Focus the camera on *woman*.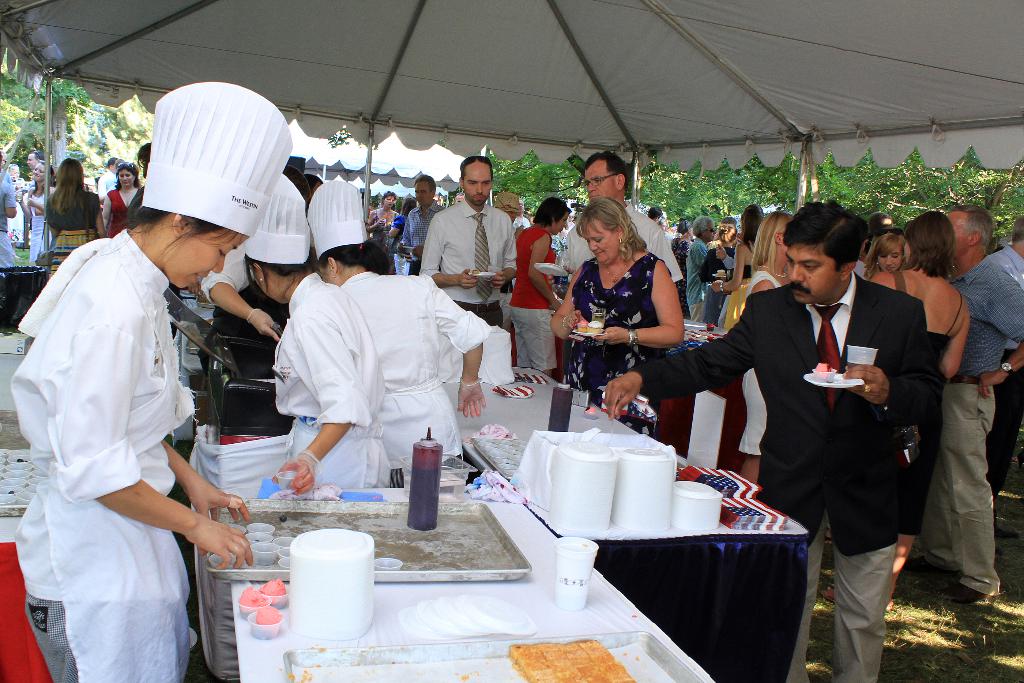
Focus region: [x1=865, y1=233, x2=911, y2=284].
